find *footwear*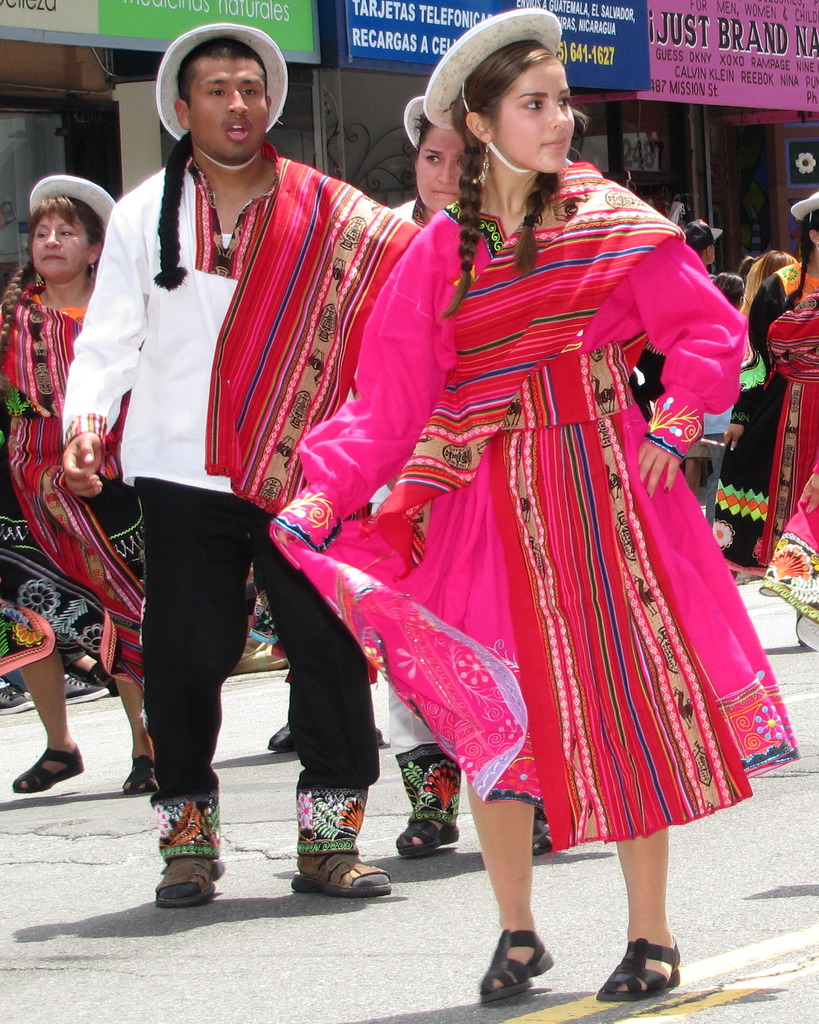
bbox=[595, 935, 682, 1000]
